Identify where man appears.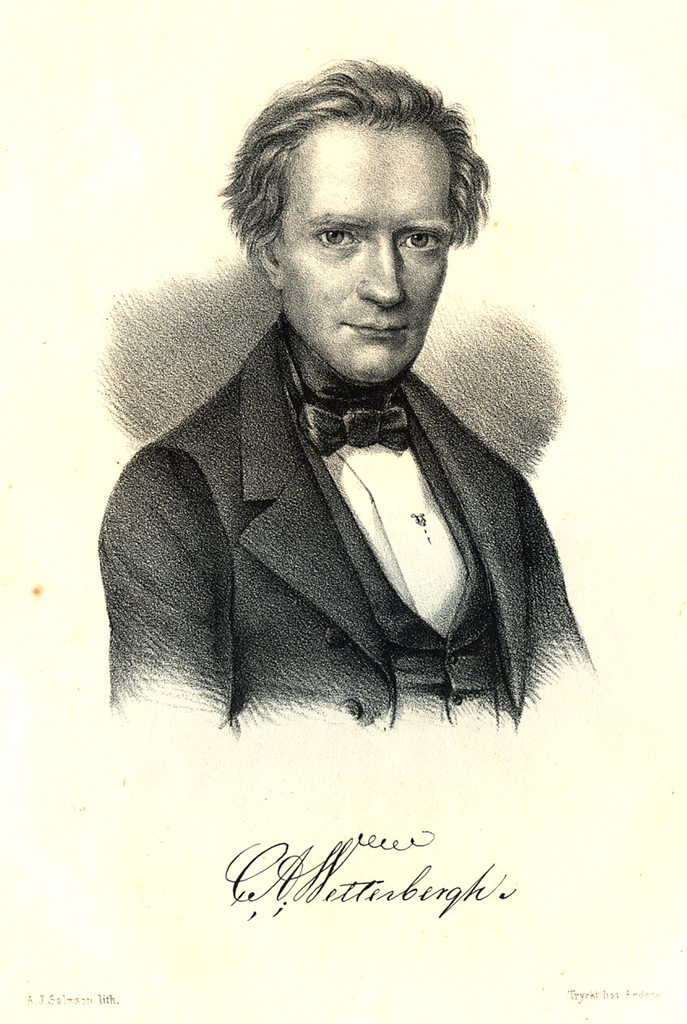
Appears at 44/84/607/777.
